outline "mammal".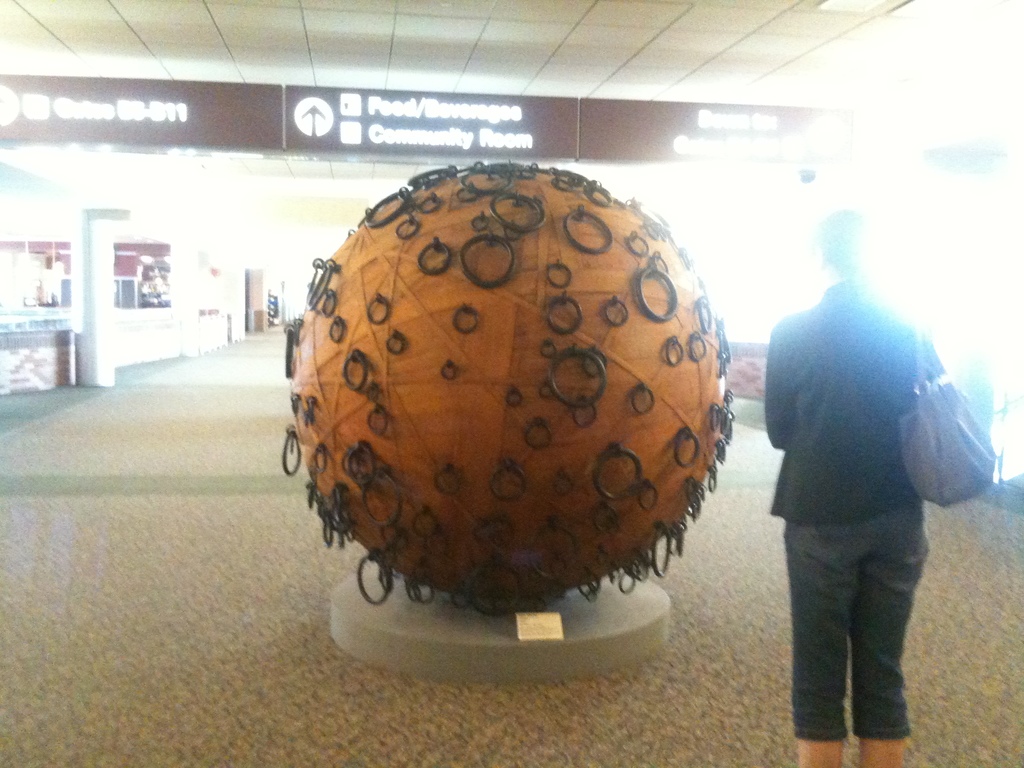
Outline: locate(36, 254, 61, 311).
